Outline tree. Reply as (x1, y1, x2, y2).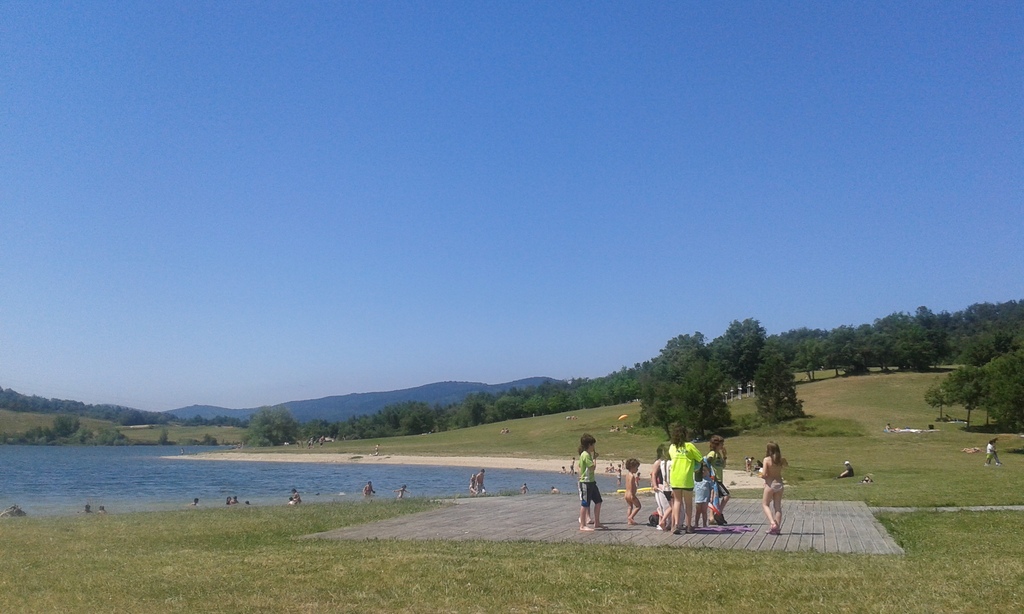
(946, 319, 1020, 446).
